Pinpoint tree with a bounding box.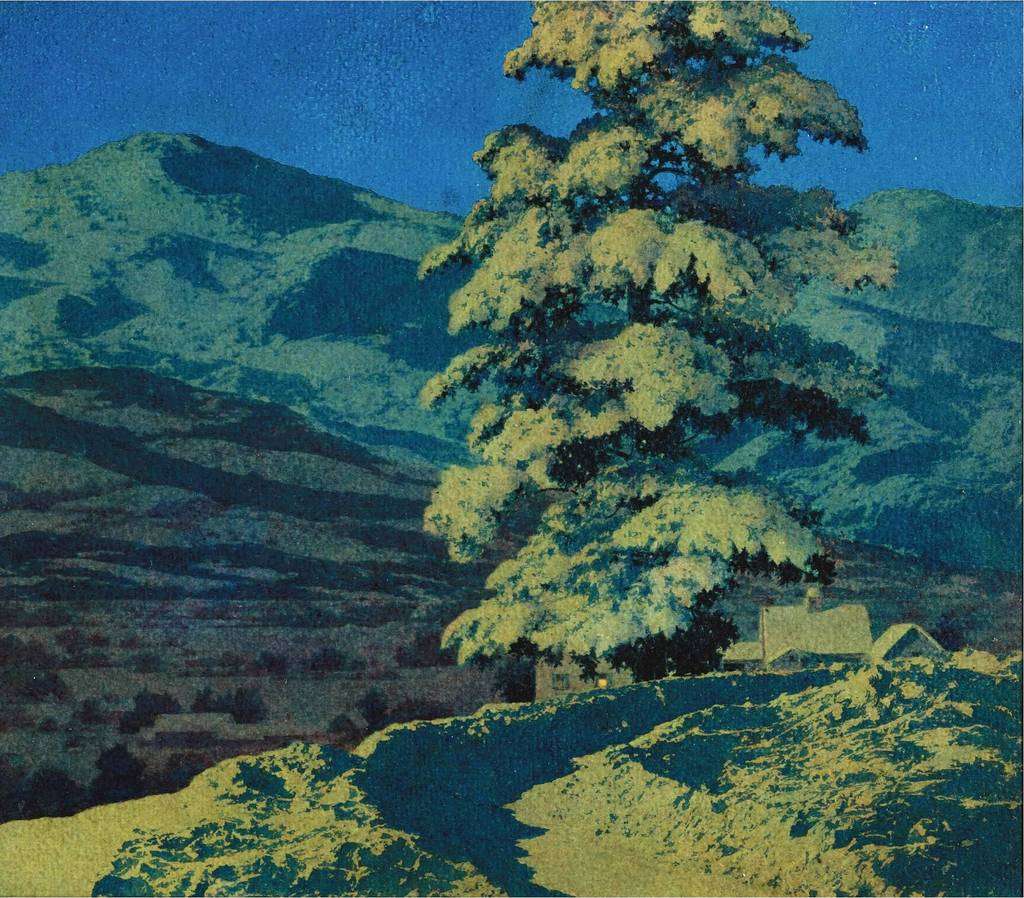
x1=375 y1=50 x2=870 y2=702.
